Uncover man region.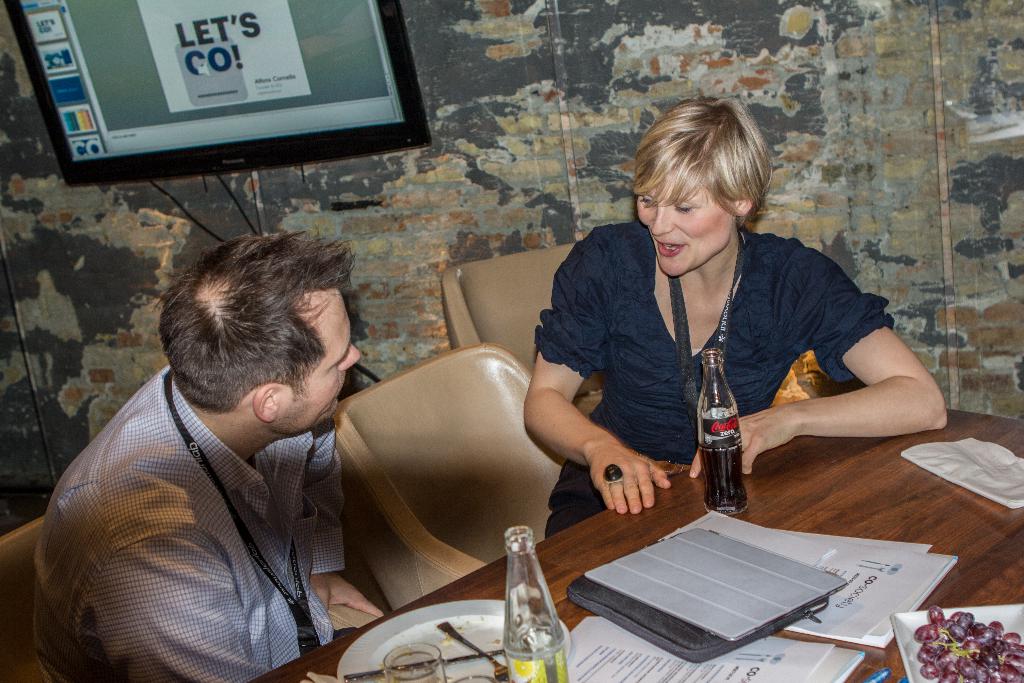
Uncovered: detection(38, 208, 431, 669).
